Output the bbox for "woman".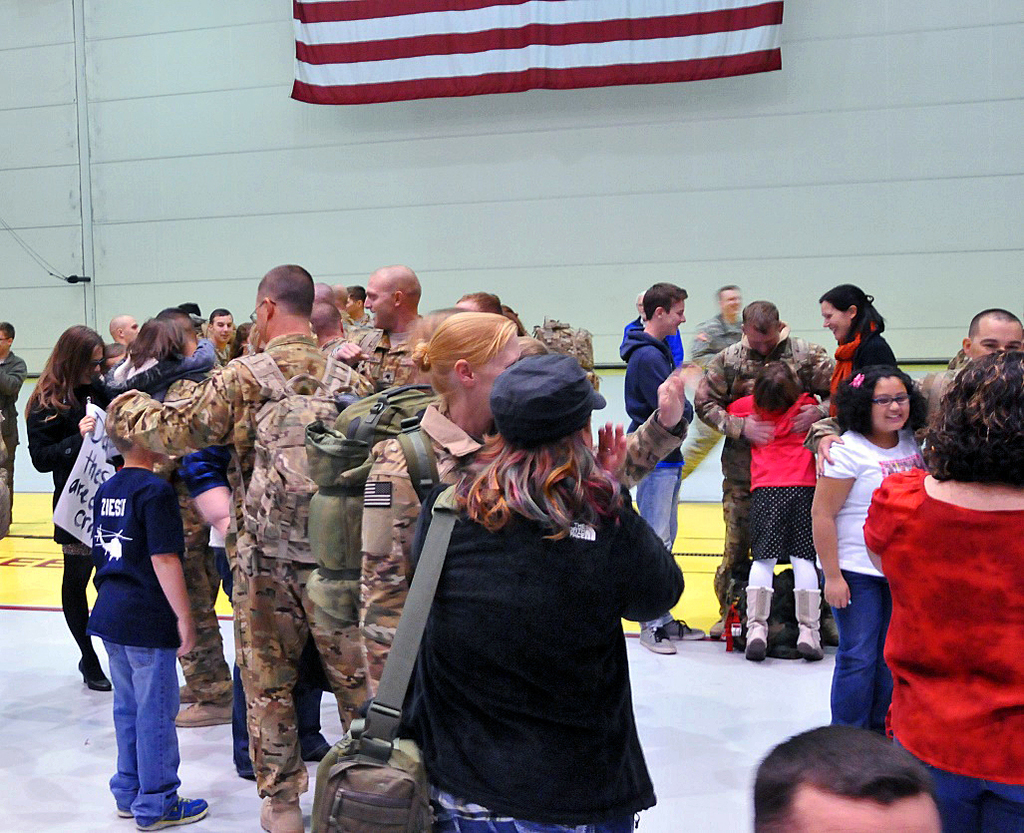
bbox(20, 323, 118, 688).
